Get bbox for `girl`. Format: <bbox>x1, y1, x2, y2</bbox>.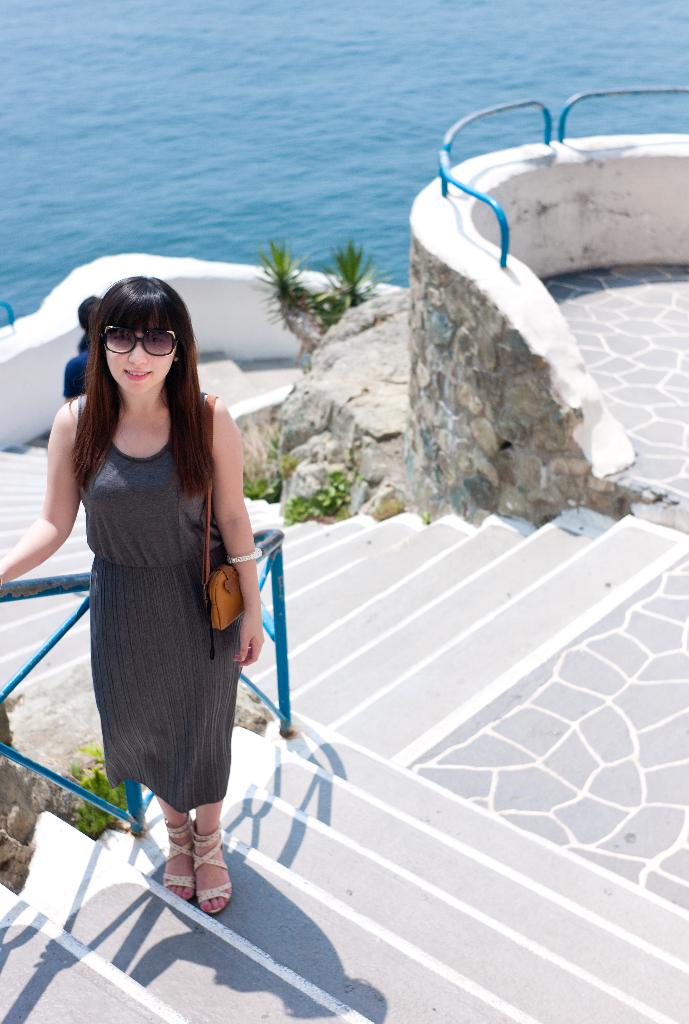
<bbox>0, 273, 265, 914</bbox>.
